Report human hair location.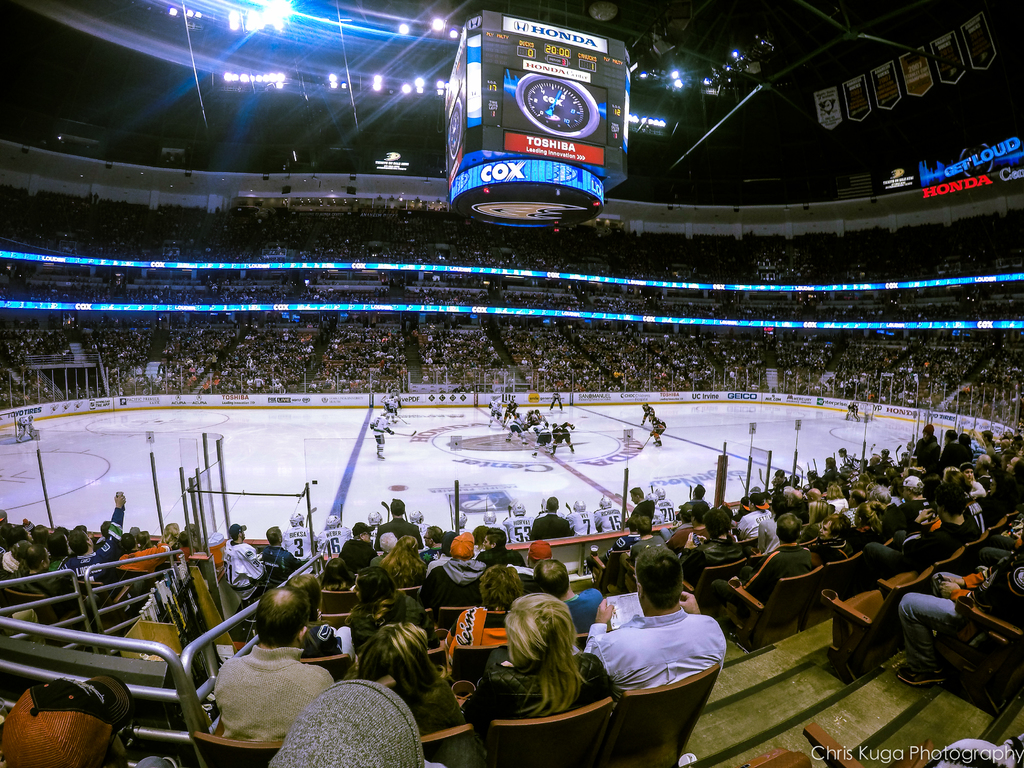
Report: <bbox>1000, 449, 1017, 464</bbox>.
